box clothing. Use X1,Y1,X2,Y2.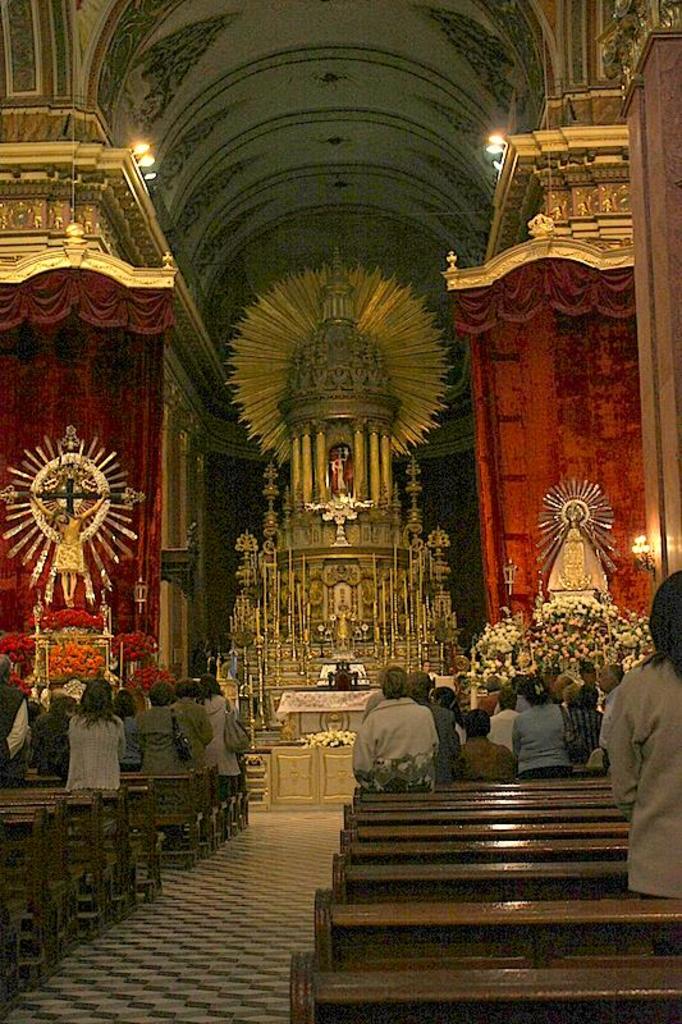
456,740,523,785.
